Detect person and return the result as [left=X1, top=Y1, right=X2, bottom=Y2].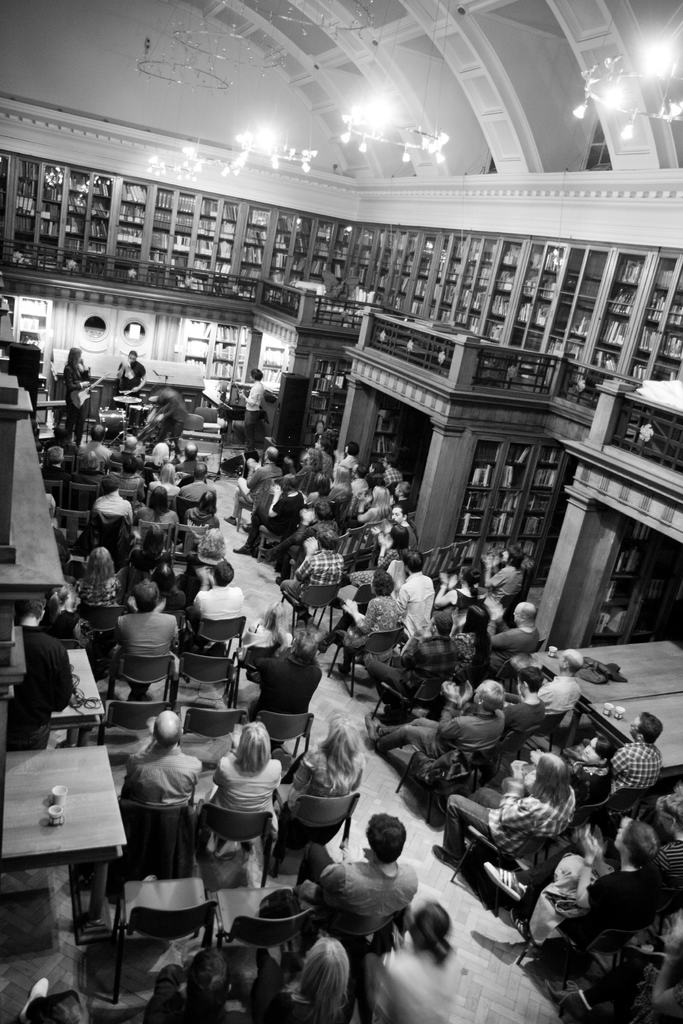
[left=177, top=465, right=212, bottom=502].
